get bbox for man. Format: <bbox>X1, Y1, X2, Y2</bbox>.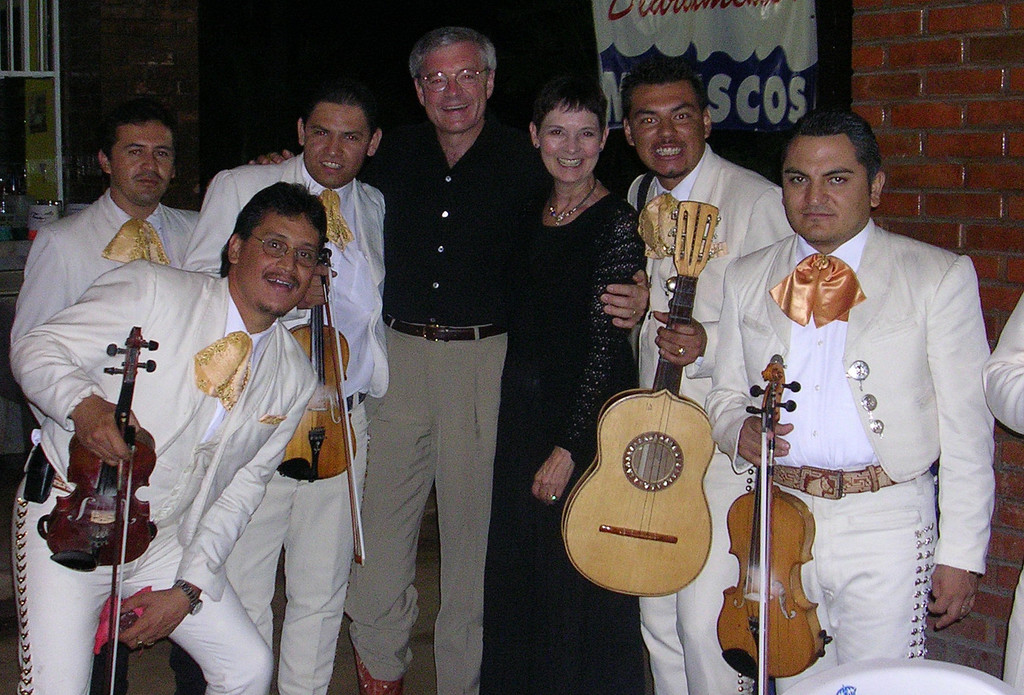
<bbox>183, 85, 384, 694</bbox>.
